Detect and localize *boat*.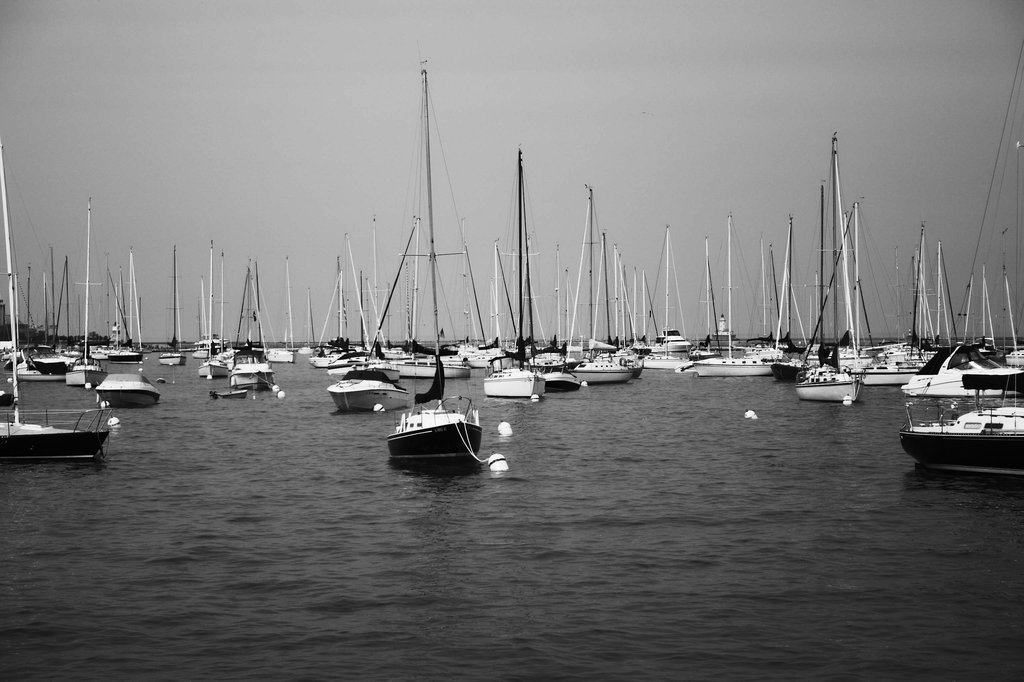
Localized at left=388, top=59, right=488, bottom=465.
